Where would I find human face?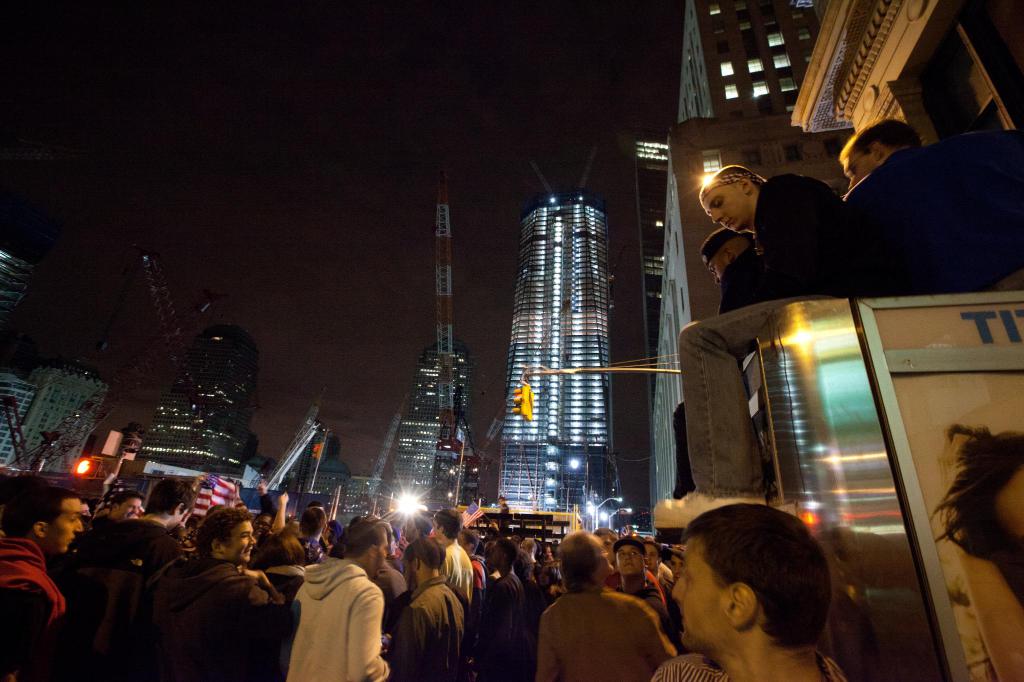
At left=172, top=503, right=189, bottom=530.
